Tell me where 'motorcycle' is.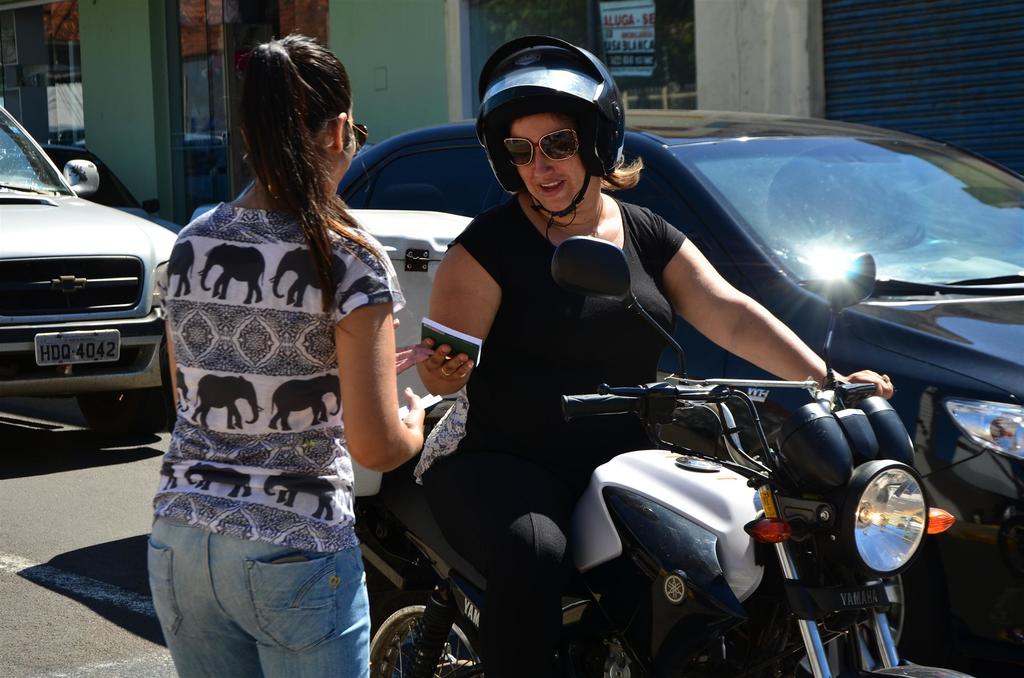
'motorcycle' is at [left=310, top=209, right=953, bottom=661].
